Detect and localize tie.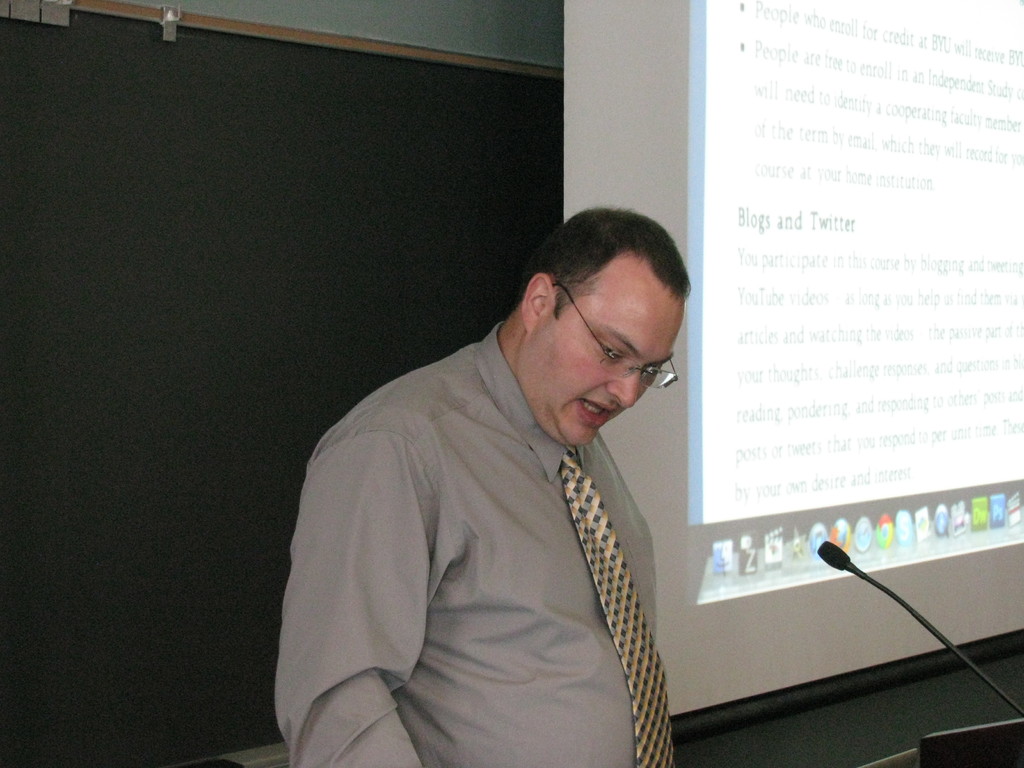
Localized at [x1=557, y1=444, x2=678, y2=767].
